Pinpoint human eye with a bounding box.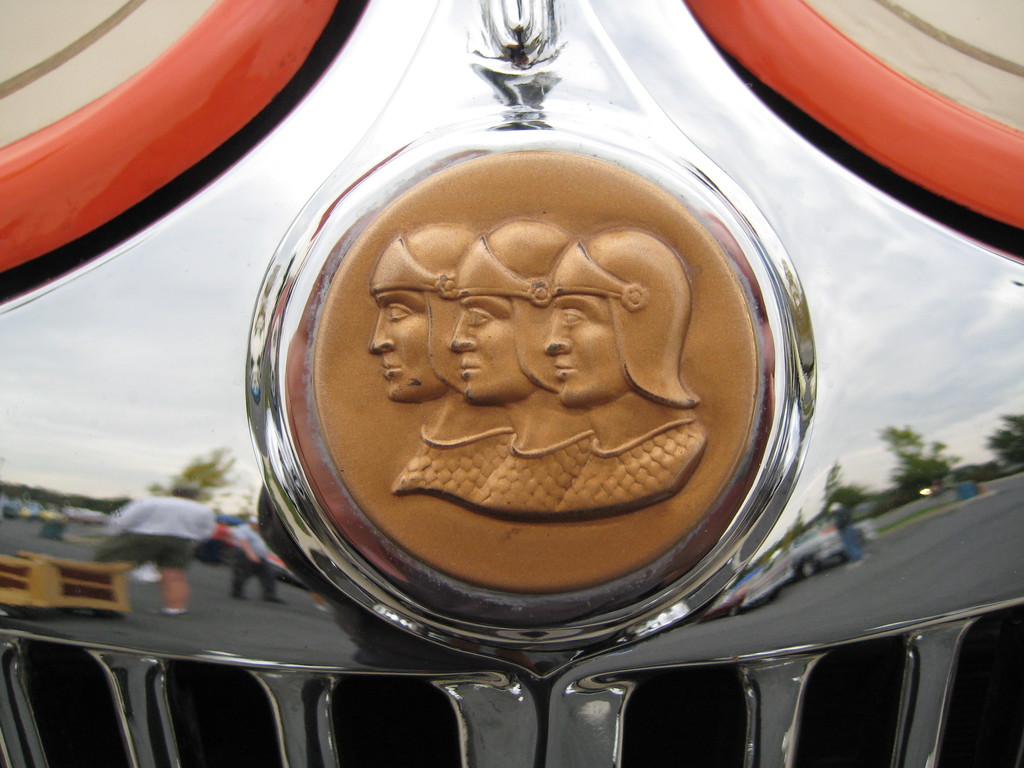
pyautogui.locateOnScreen(561, 305, 587, 326).
